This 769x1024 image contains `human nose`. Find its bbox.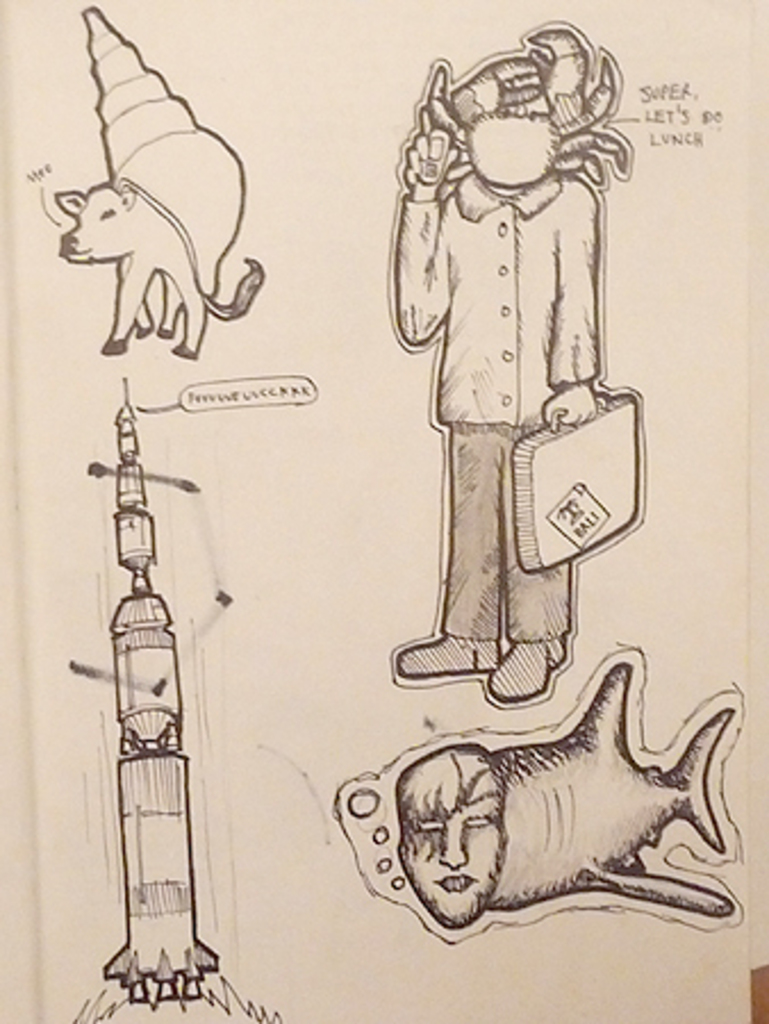
x1=435, y1=833, x2=469, y2=872.
